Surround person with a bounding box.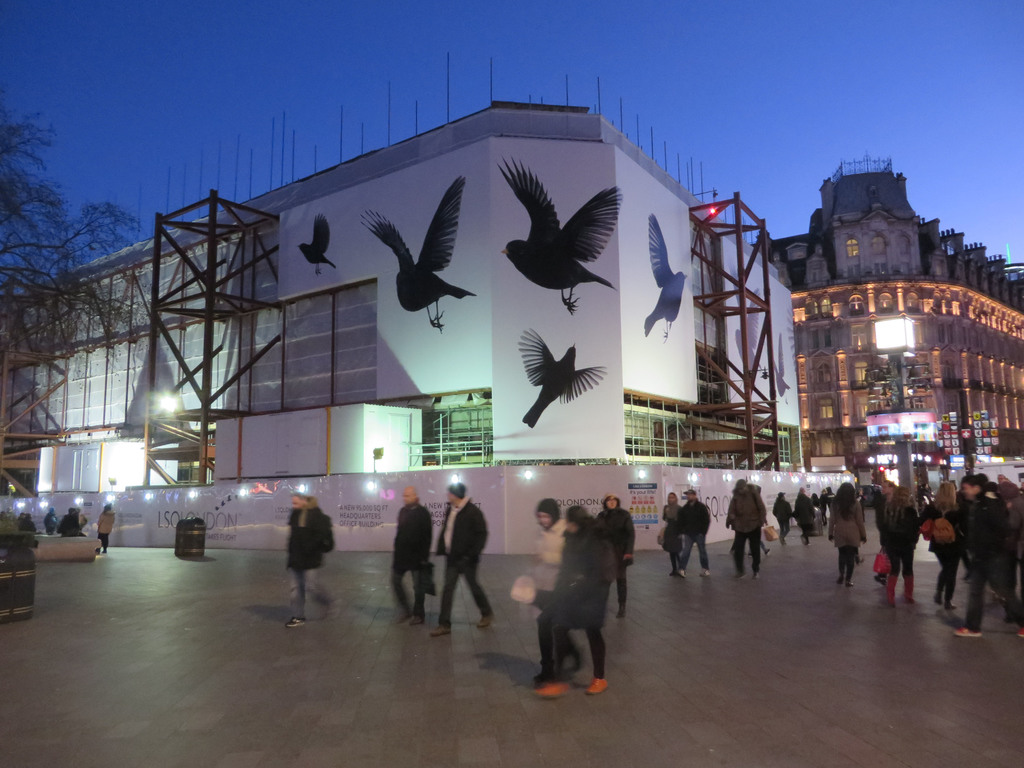
(785, 490, 820, 539).
